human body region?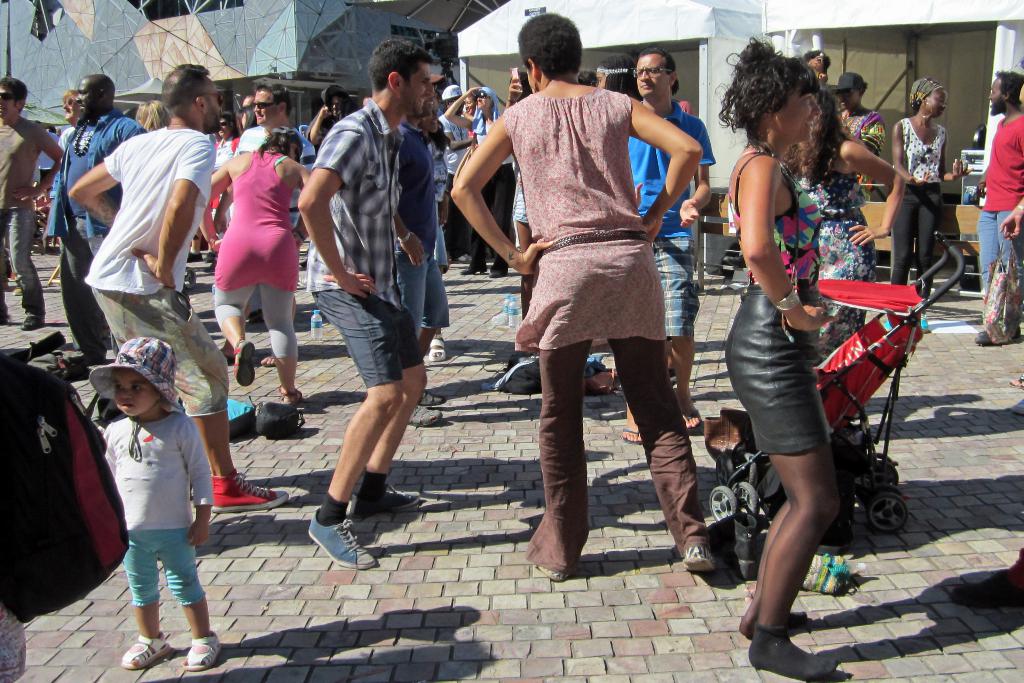
box(464, 6, 719, 586)
